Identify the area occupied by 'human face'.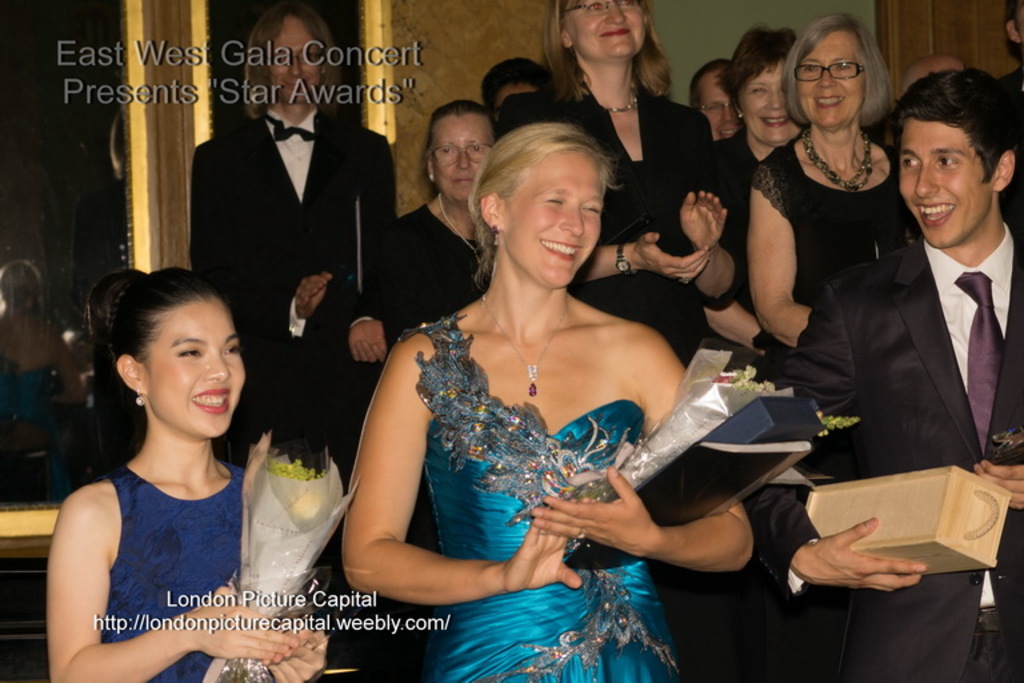
Area: box(268, 16, 324, 104).
